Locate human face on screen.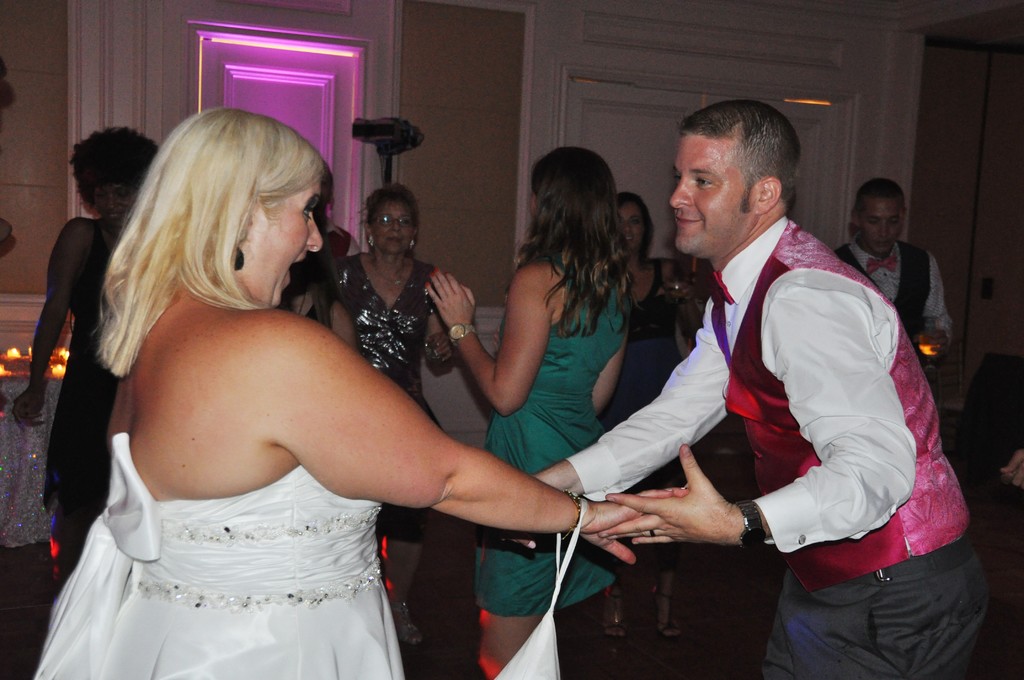
On screen at x1=862 y1=202 x2=906 y2=250.
